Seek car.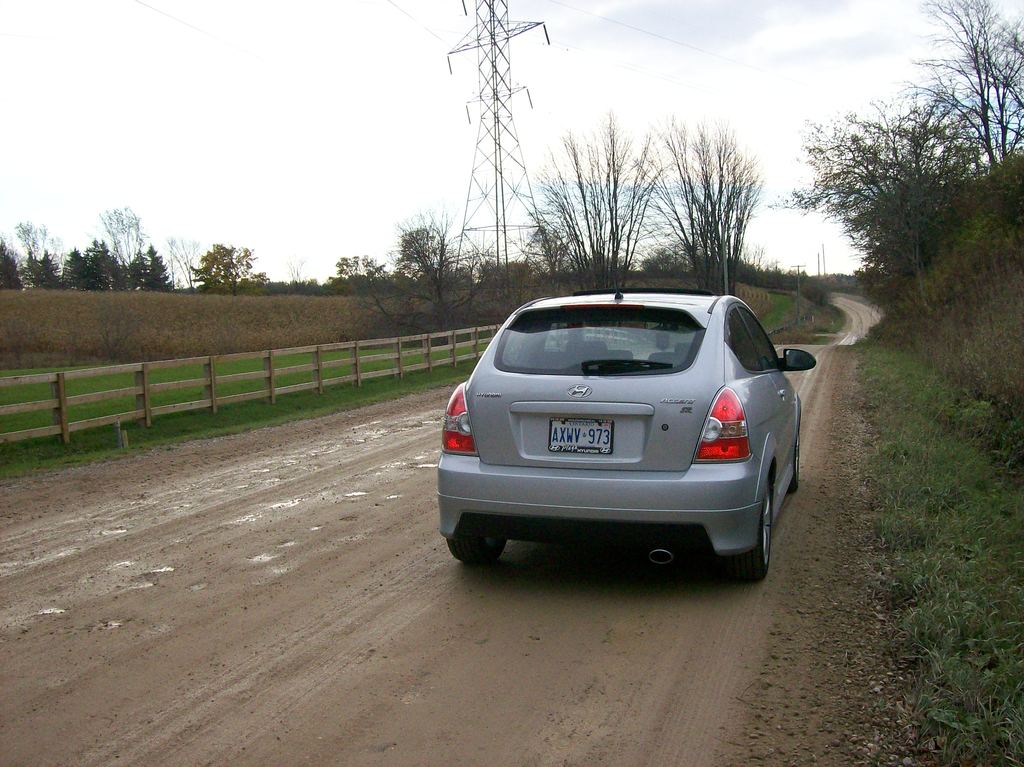
region(425, 282, 819, 589).
